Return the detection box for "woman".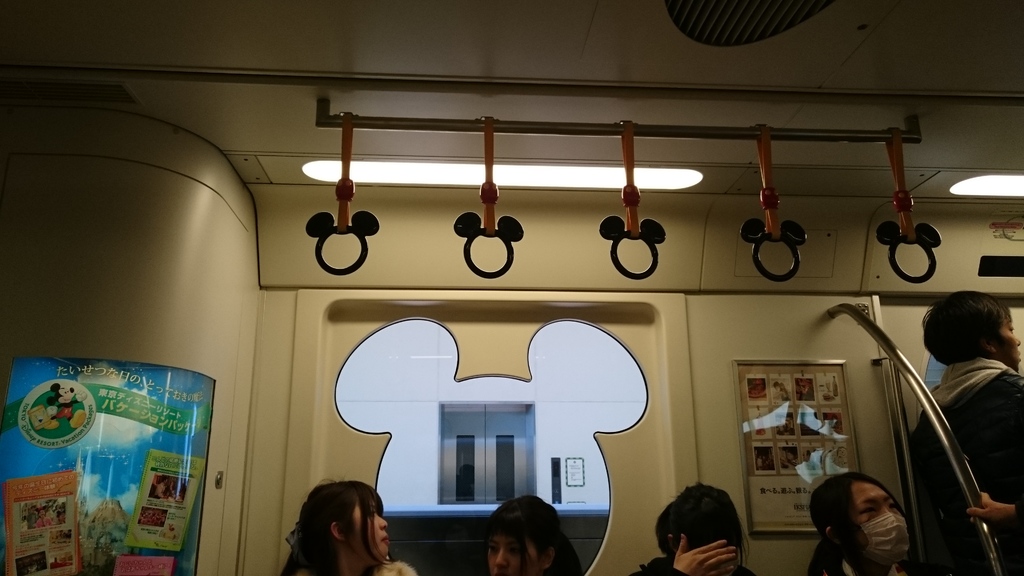
631,481,756,575.
